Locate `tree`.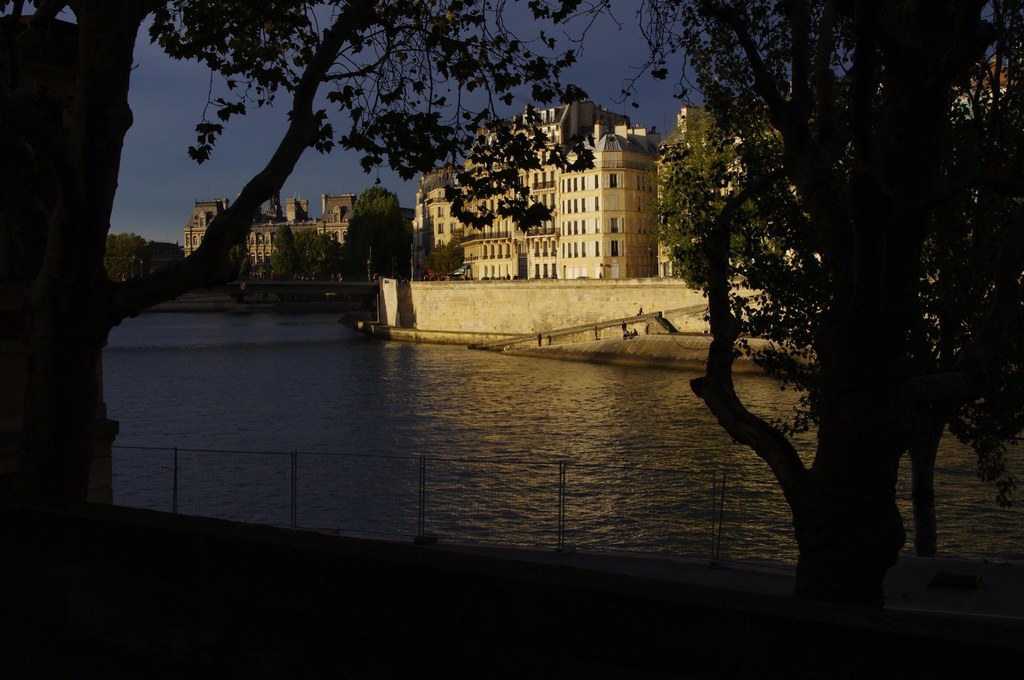
Bounding box: [left=273, top=227, right=294, bottom=279].
